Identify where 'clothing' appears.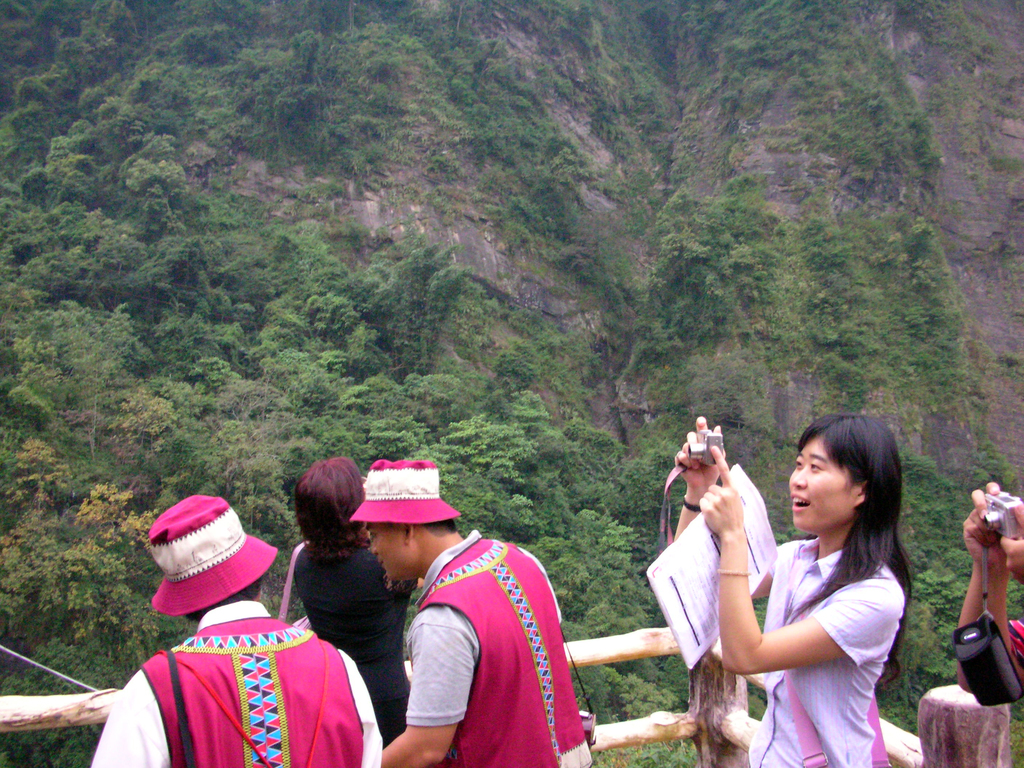
Appears at (96, 548, 362, 767).
